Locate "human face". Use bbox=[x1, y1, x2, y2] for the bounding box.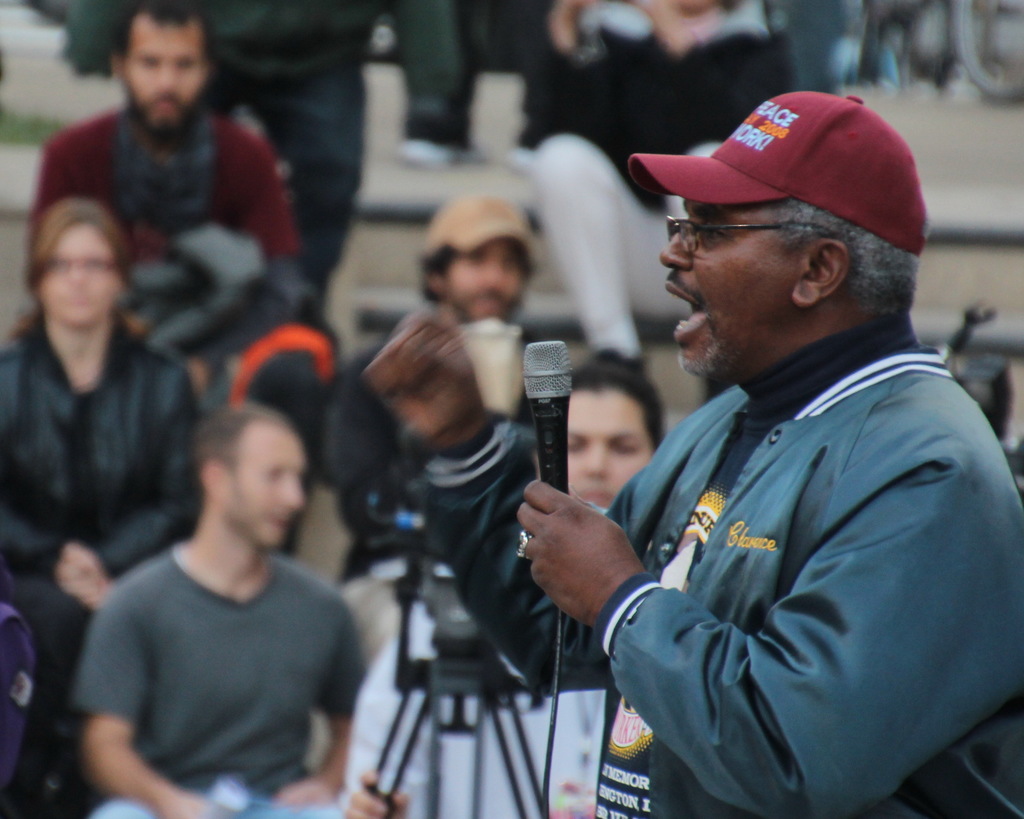
bbox=[217, 434, 310, 553].
